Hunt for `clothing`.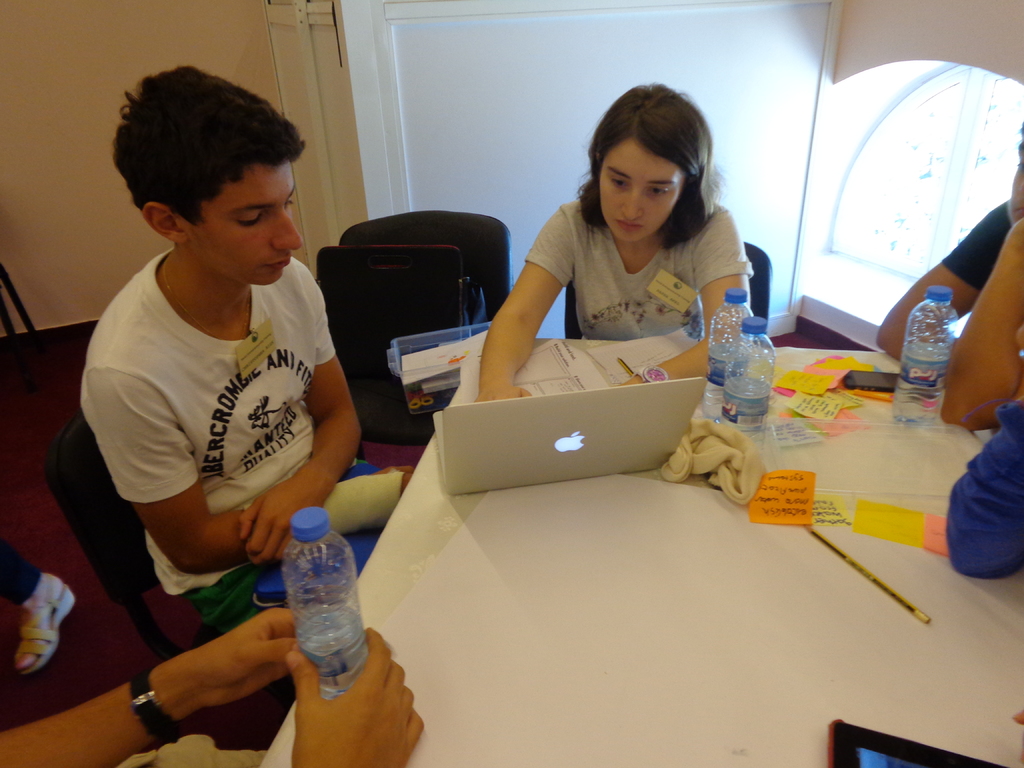
Hunted down at [left=522, top=188, right=753, bottom=348].
